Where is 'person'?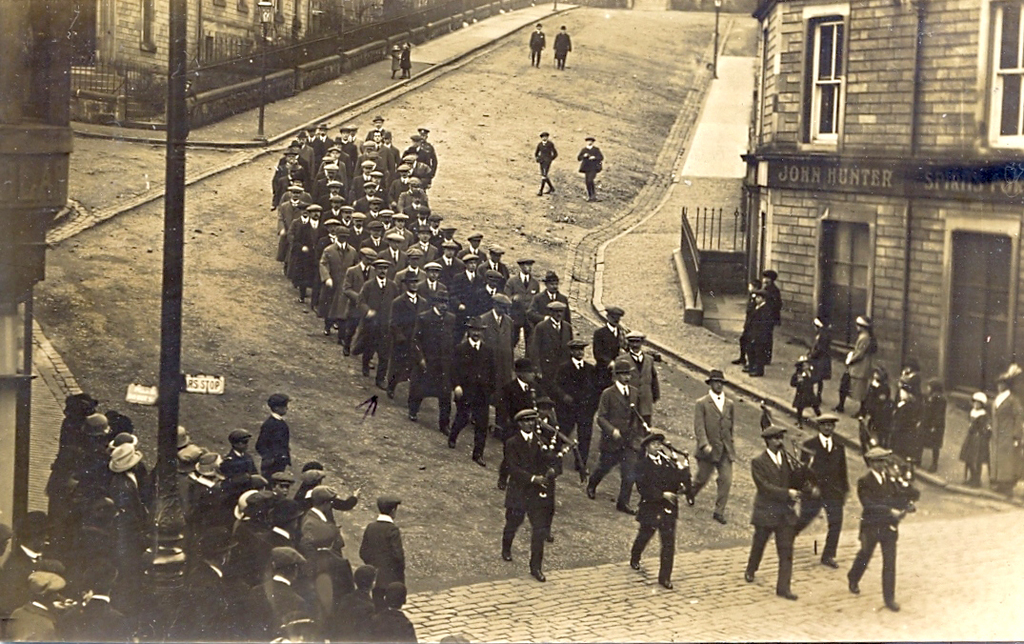
958:389:994:488.
